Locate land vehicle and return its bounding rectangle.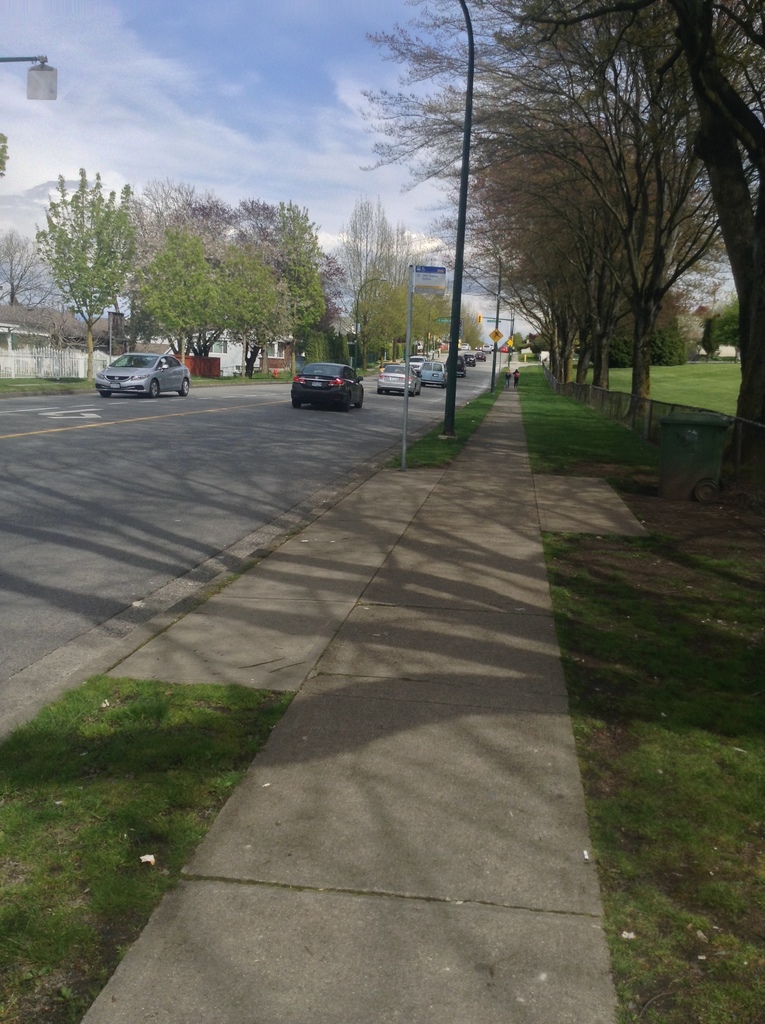
457:339:469:351.
